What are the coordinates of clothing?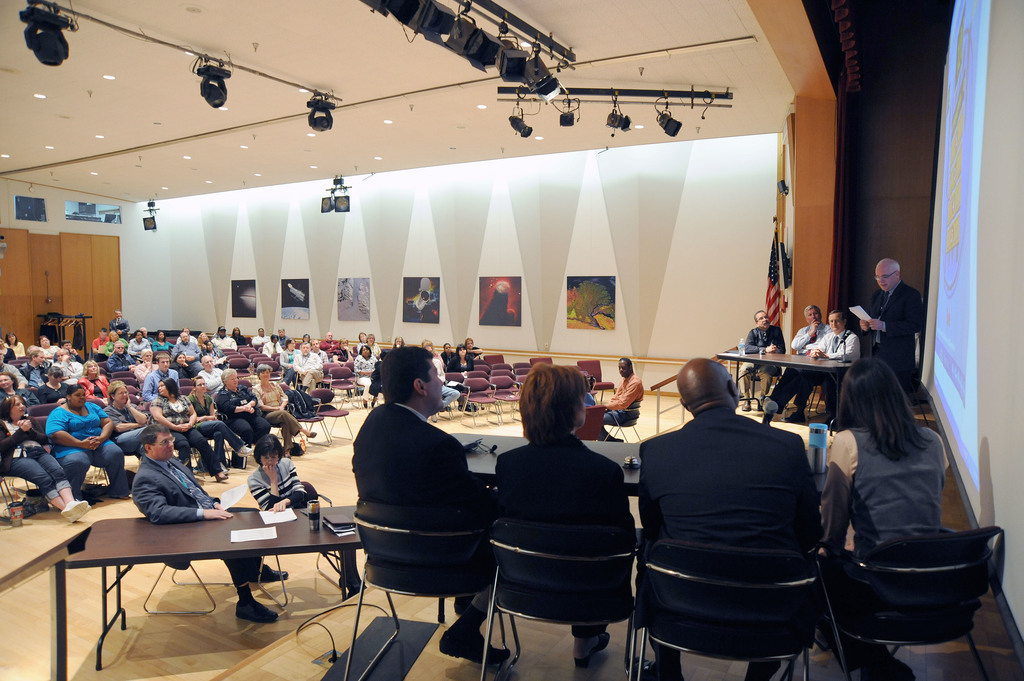
x1=100 y1=341 x2=133 y2=351.
